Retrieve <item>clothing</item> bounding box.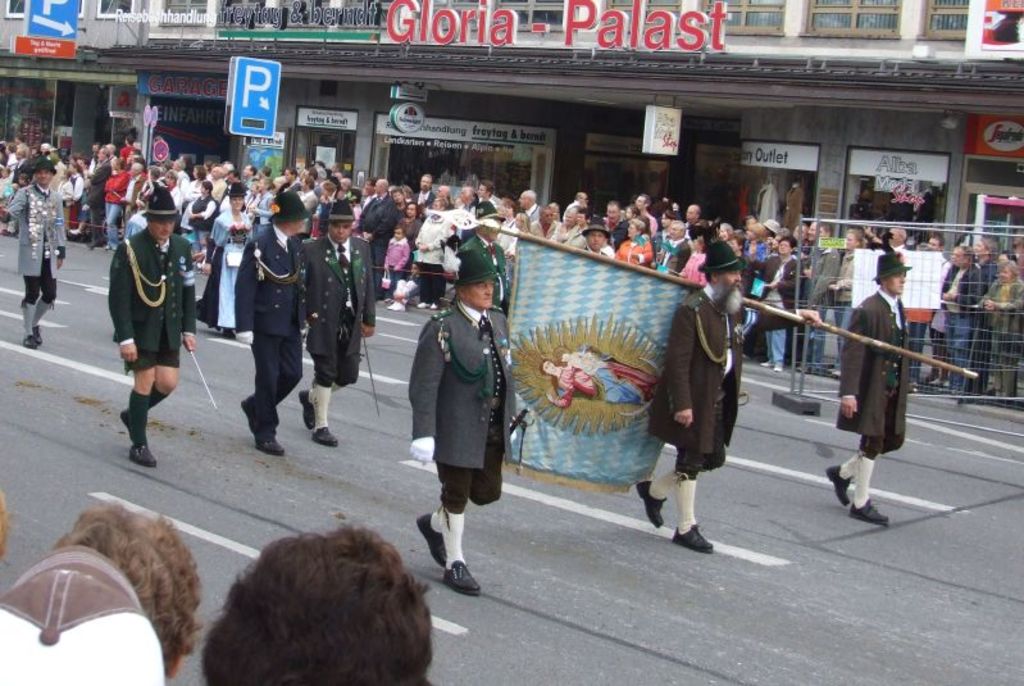
Bounding box: x1=382 y1=232 x2=410 y2=289.
